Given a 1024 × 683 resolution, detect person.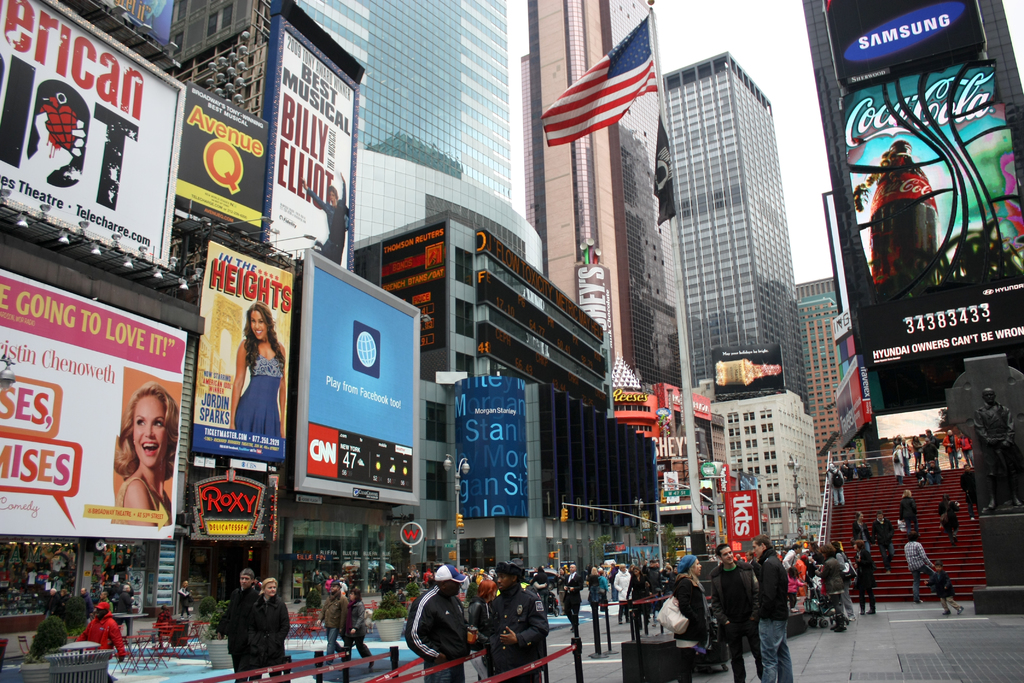
Rect(840, 460, 854, 481).
